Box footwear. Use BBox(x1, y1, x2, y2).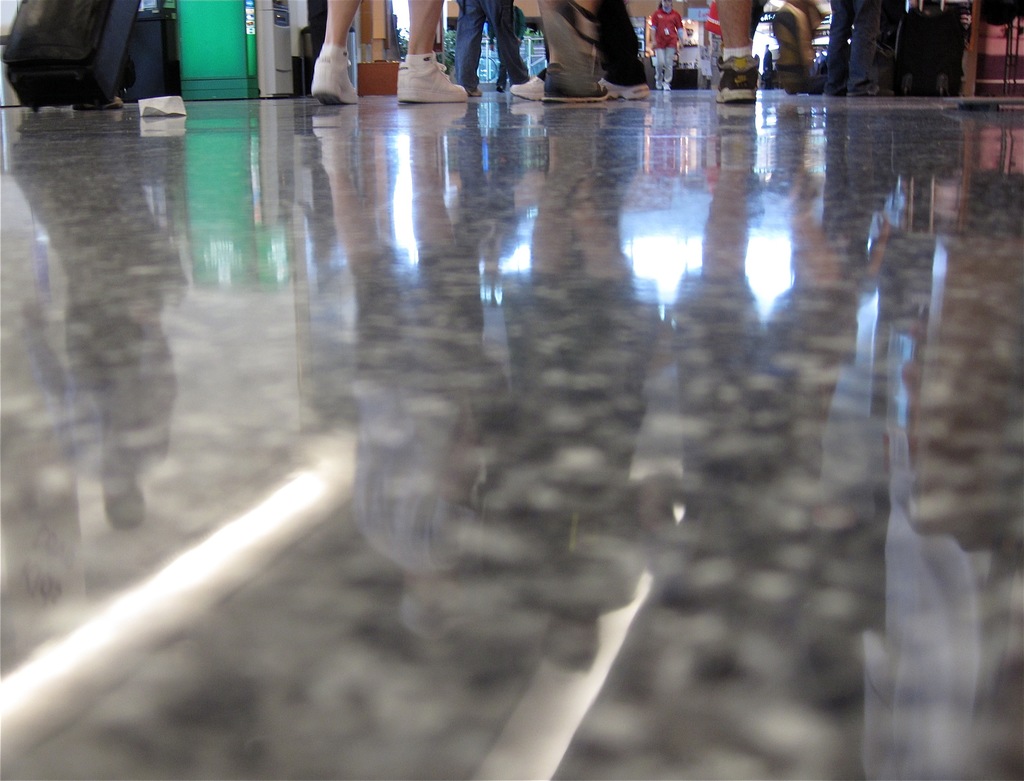
BBox(508, 75, 550, 103).
